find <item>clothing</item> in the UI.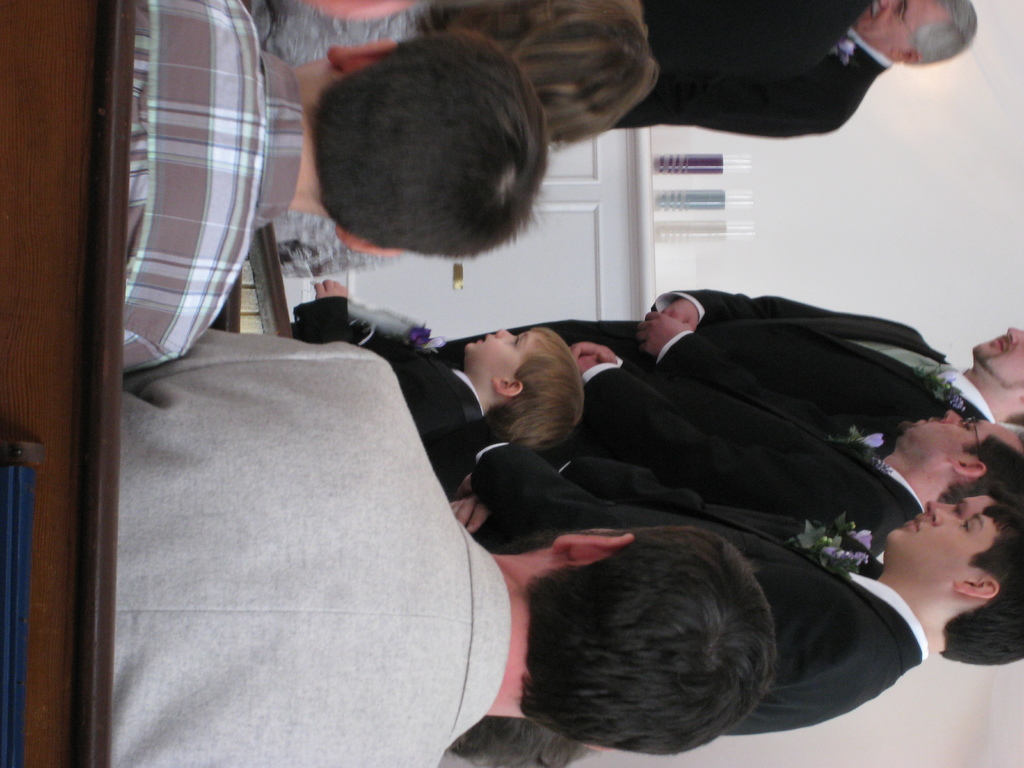
UI element at BBox(287, 295, 488, 497).
